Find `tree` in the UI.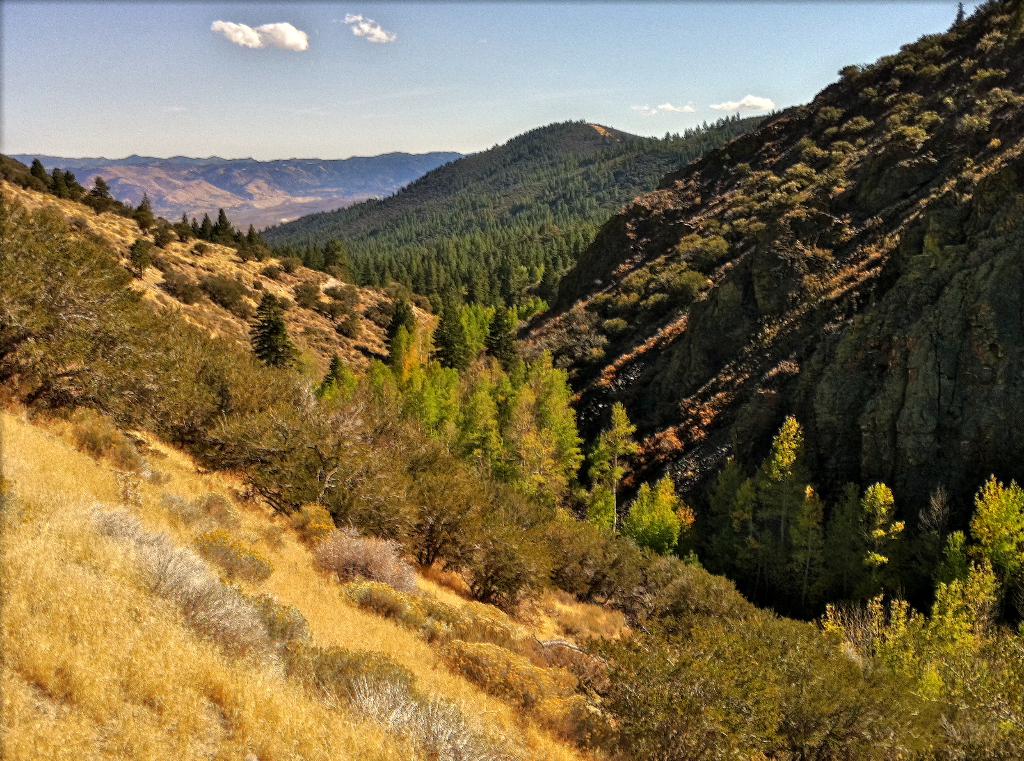
UI element at rect(587, 403, 646, 541).
